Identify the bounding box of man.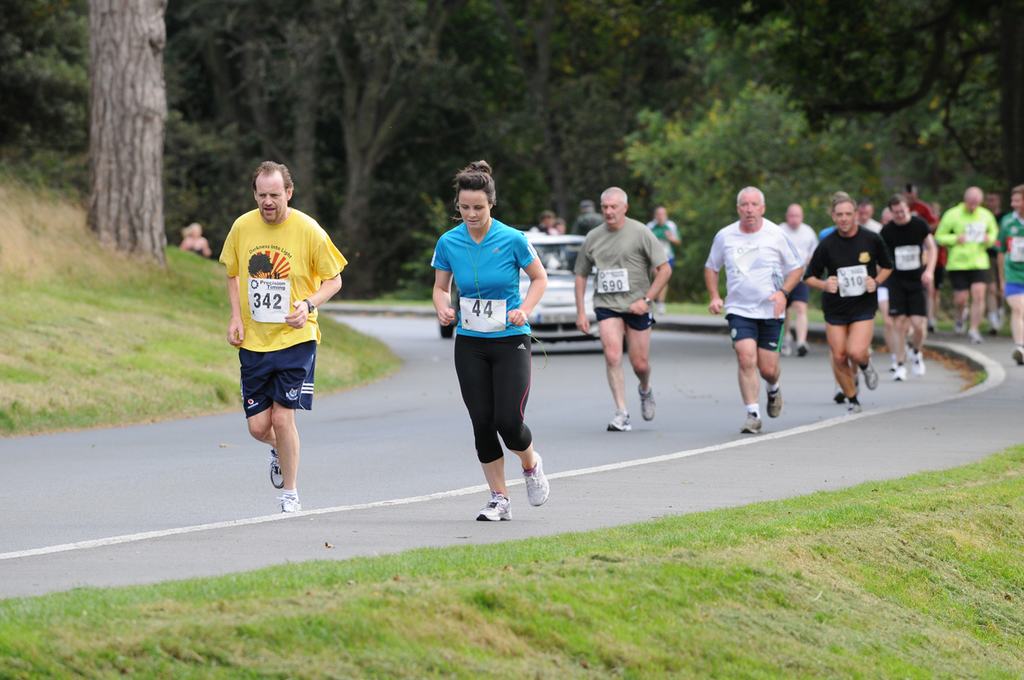
[688,180,818,449].
